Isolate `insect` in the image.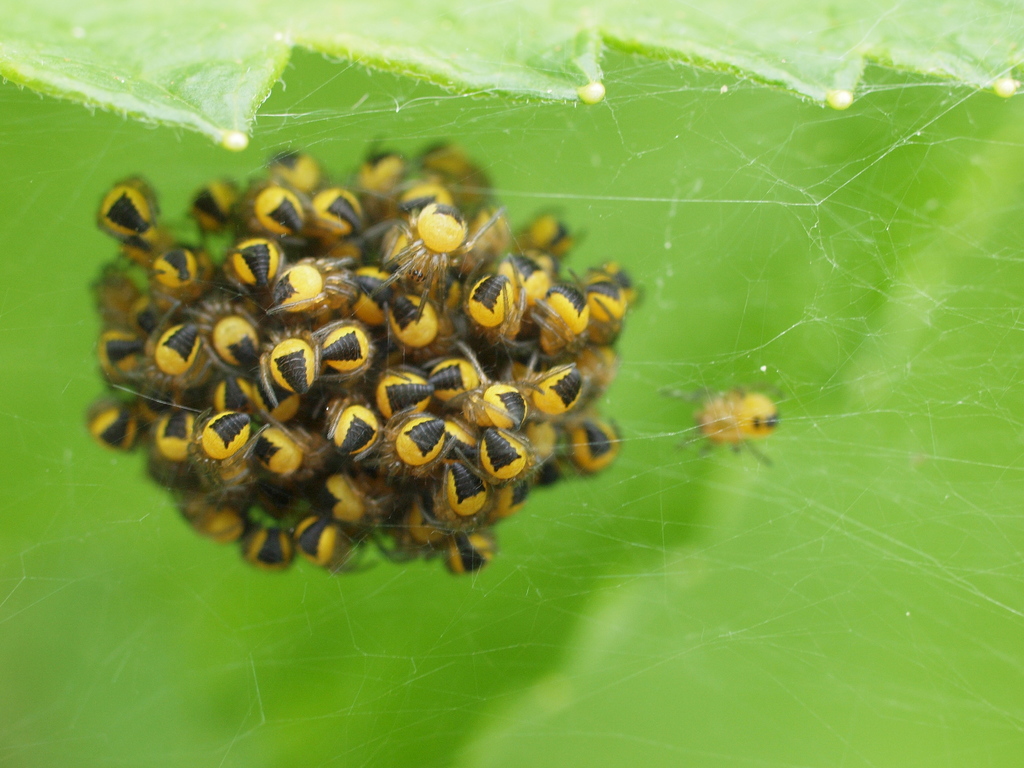
Isolated region: (493,456,539,520).
